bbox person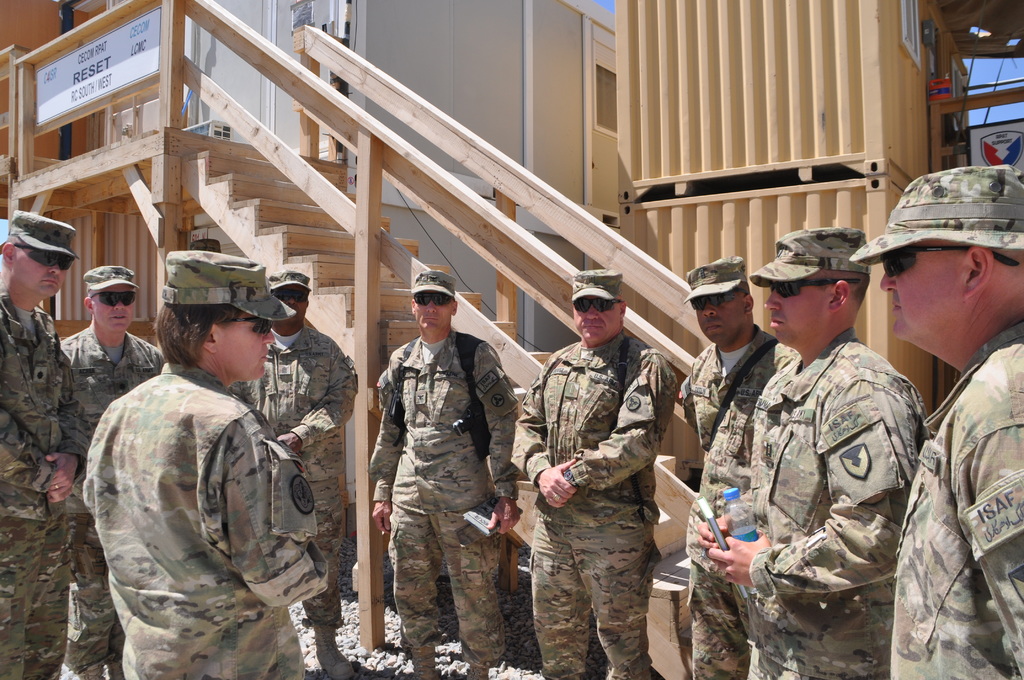
679 254 801 679
